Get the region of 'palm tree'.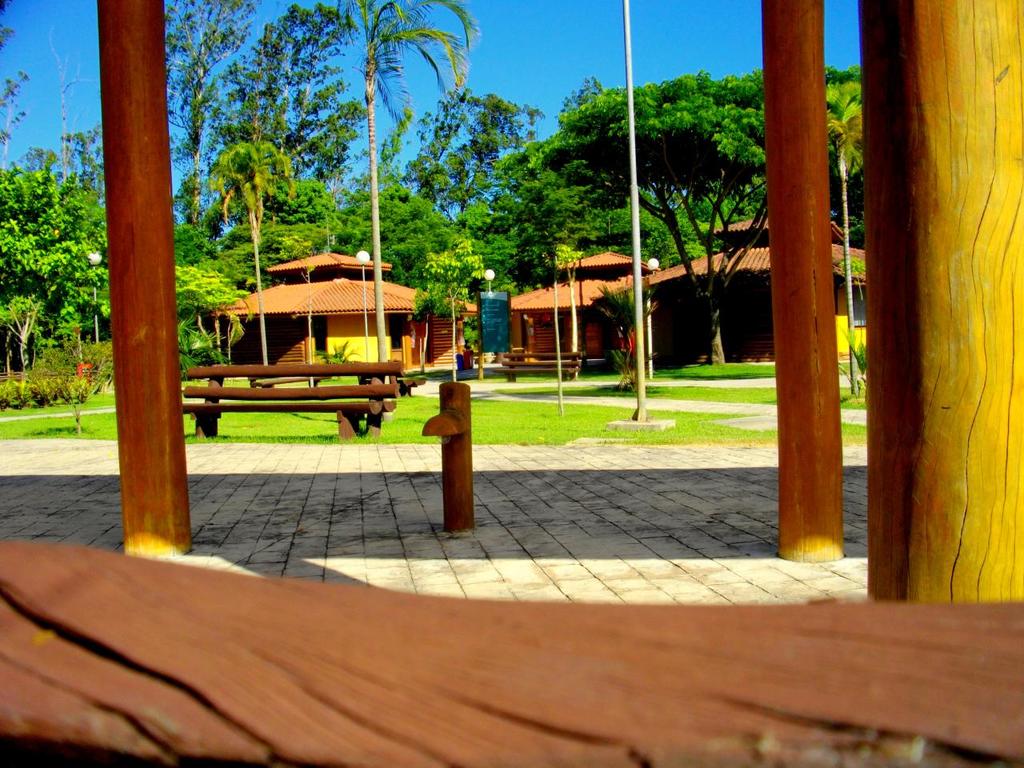
329 0 482 390.
